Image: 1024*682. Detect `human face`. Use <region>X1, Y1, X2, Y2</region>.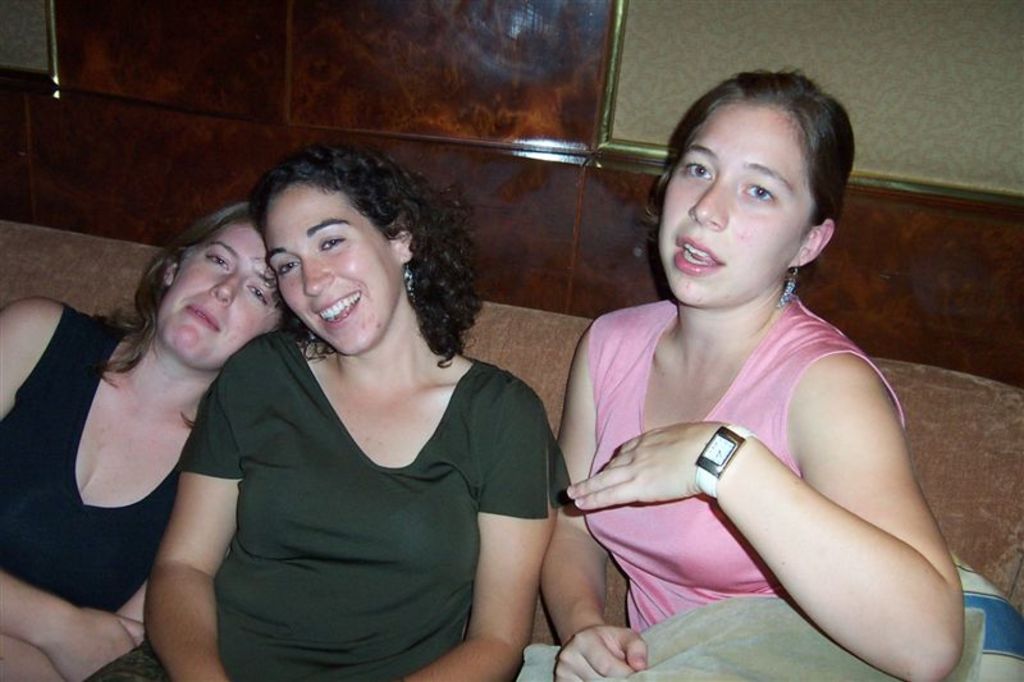
<region>146, 224, 278, 369</region>.
